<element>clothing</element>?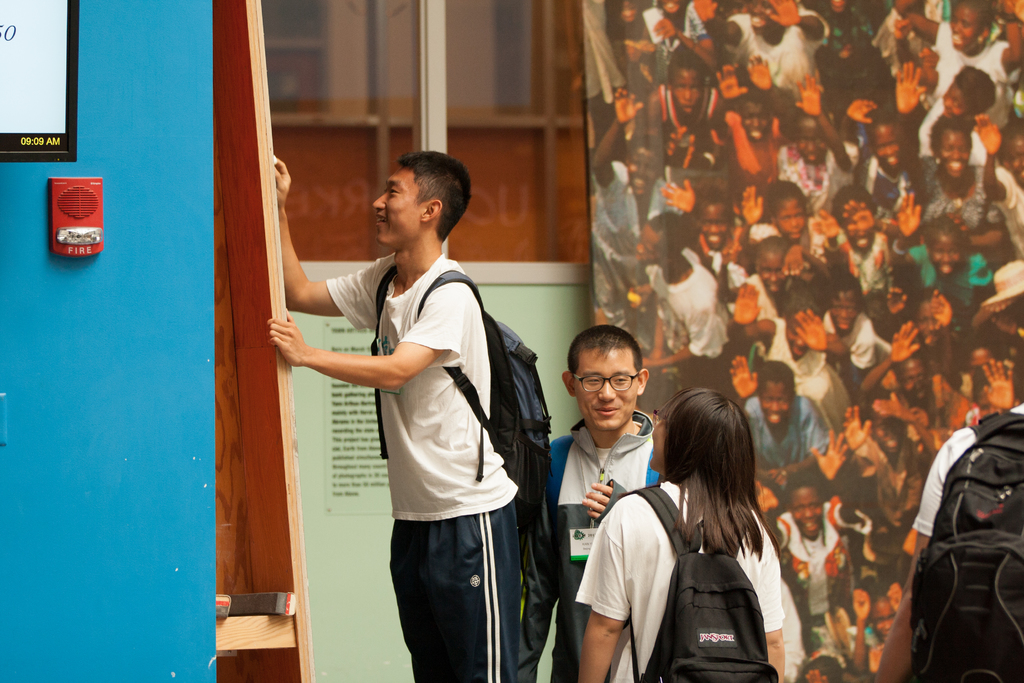
<bbox>574, 478, 790, 682</bbox>
